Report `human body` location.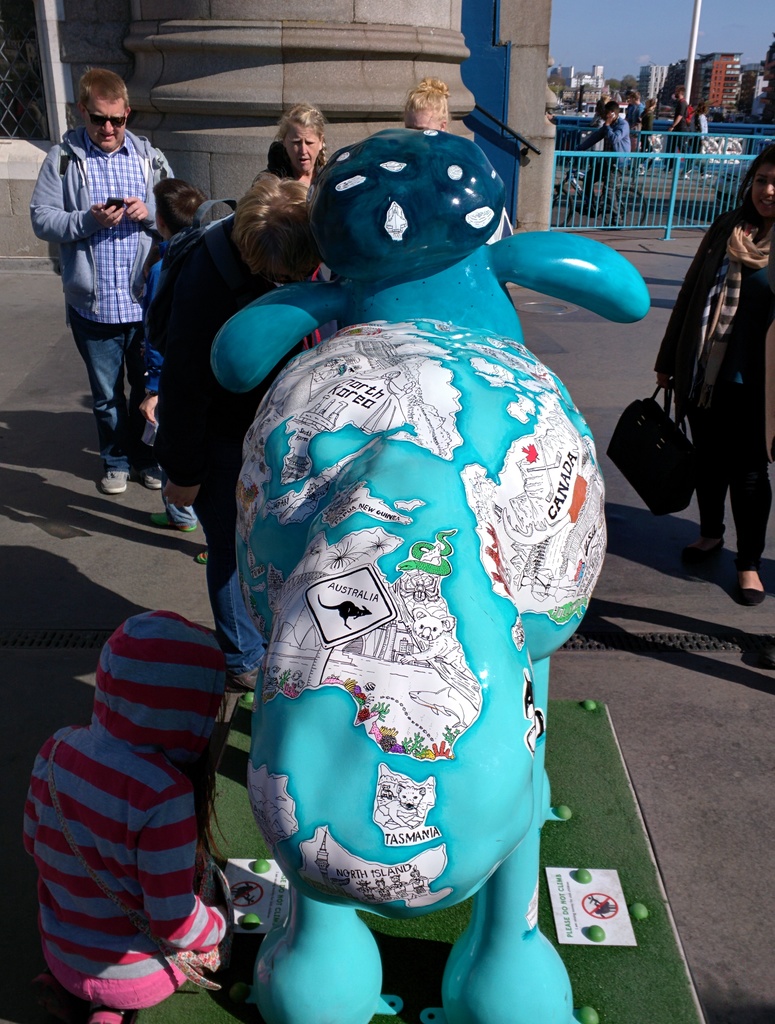
Report: detection(659, 145, 774, 603).
